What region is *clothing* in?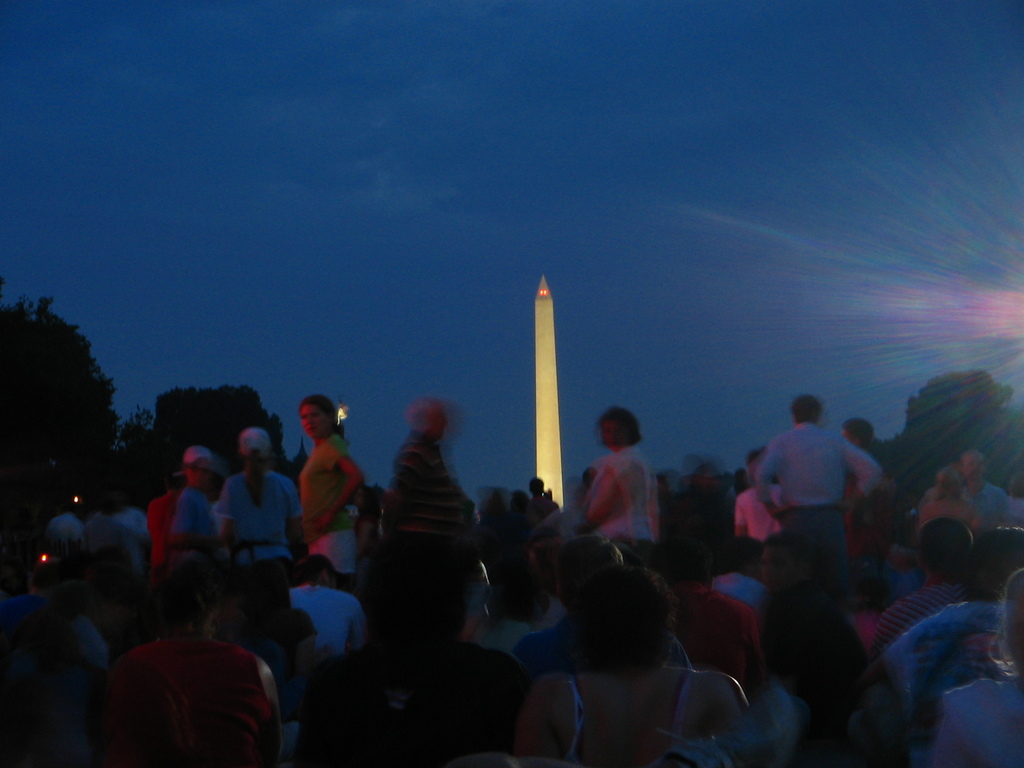
(x1=840, y1=455, x2=886, y2=590).
